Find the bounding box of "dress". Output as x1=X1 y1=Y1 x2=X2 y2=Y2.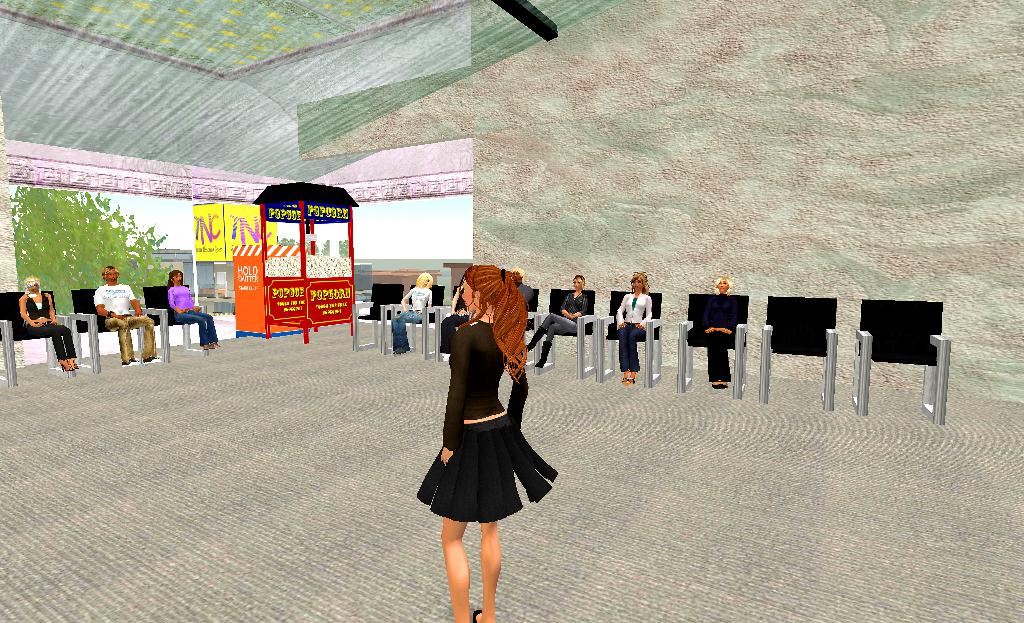
x1=419 y1=323 x2=533 y2=509.
